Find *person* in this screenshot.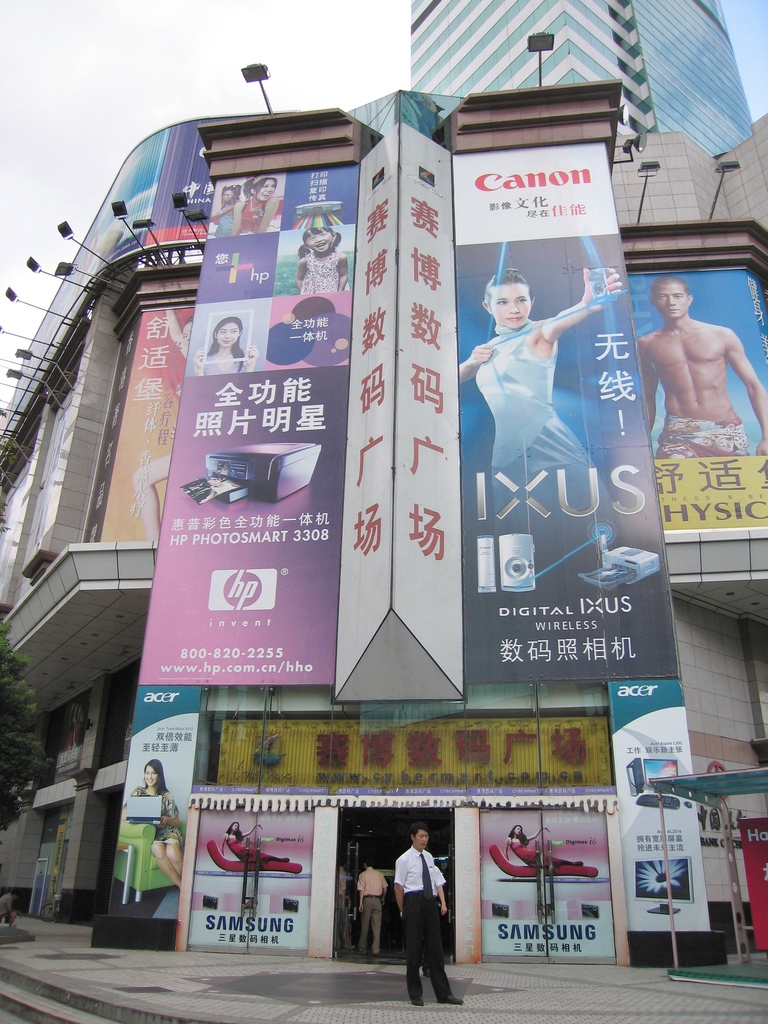
The bounding box for *person* is 216, 820, 296, 869.
